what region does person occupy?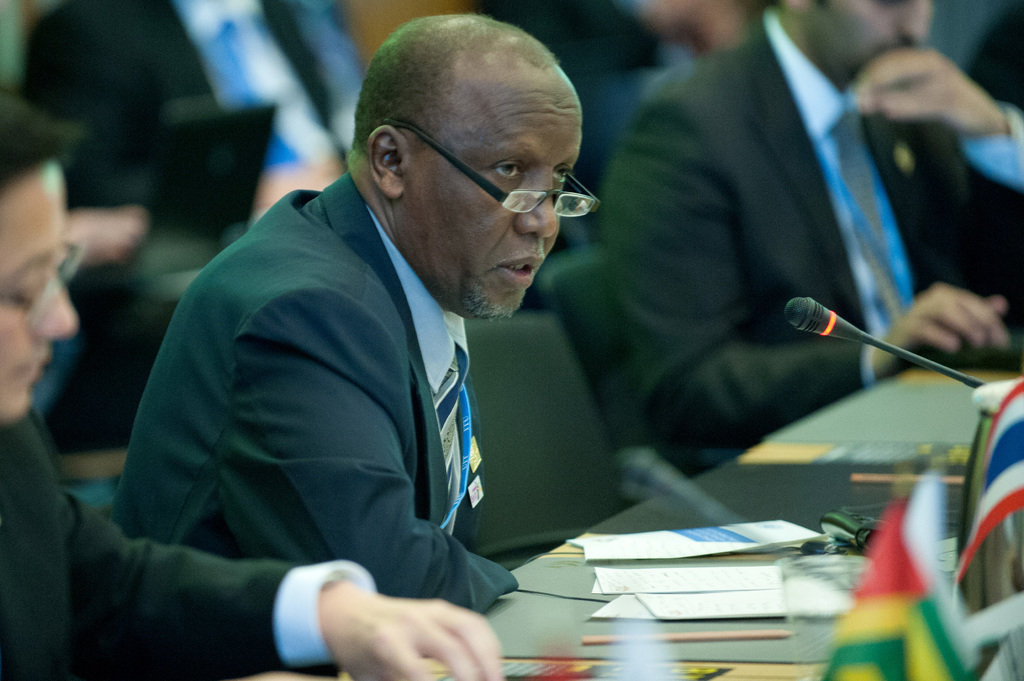
detection(25, 0, 365, 223).
